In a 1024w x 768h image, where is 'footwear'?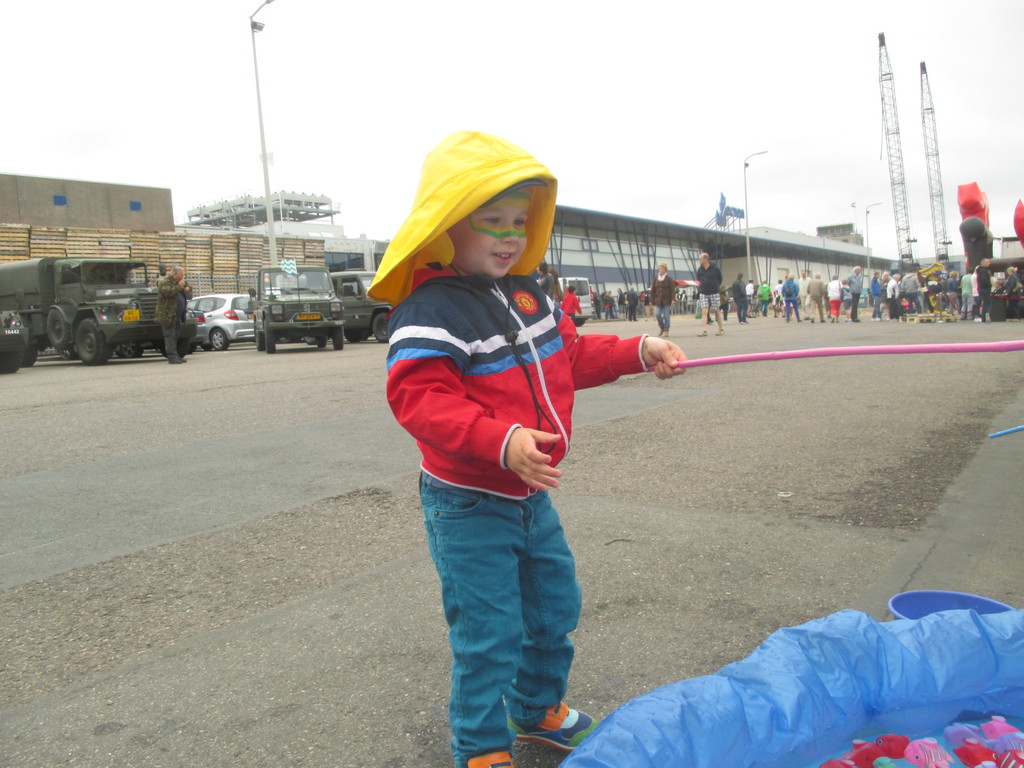
bbox(785, 319, 790, 321).
